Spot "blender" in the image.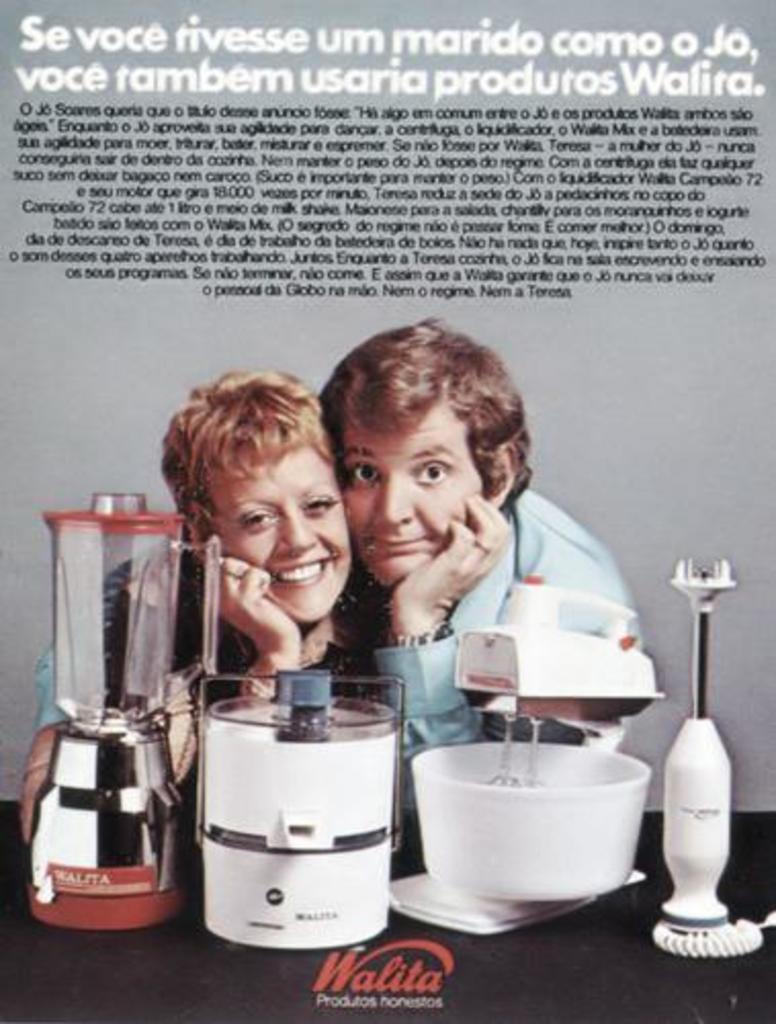
"blender" found at crop(192, 668, 405, 950).
